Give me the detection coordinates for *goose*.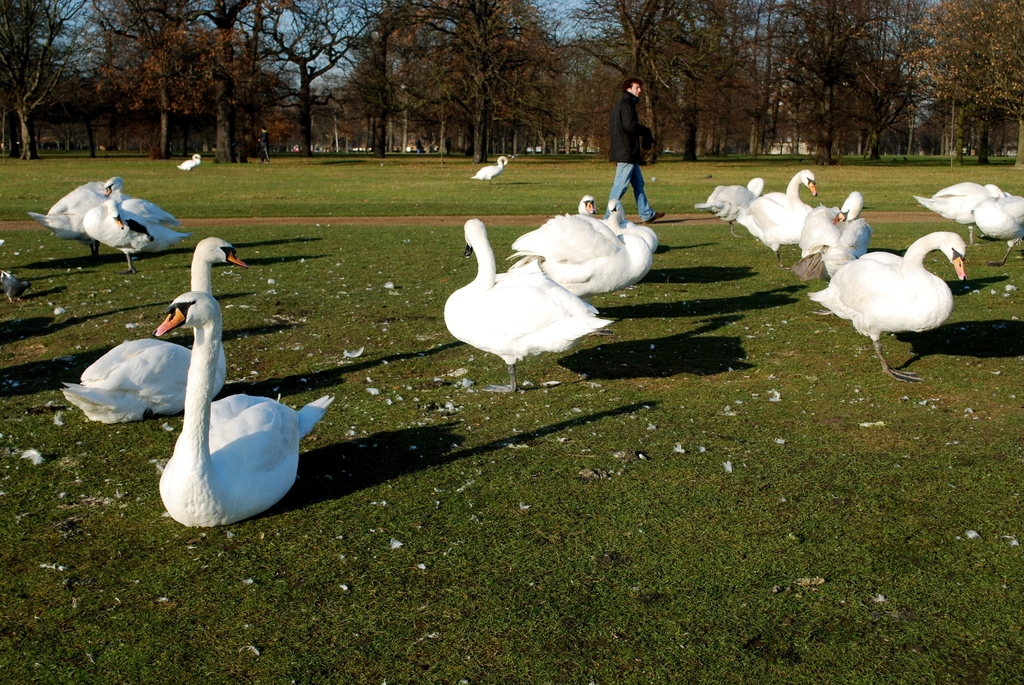
x1=29 y1=182 x2=114 y2=261.
